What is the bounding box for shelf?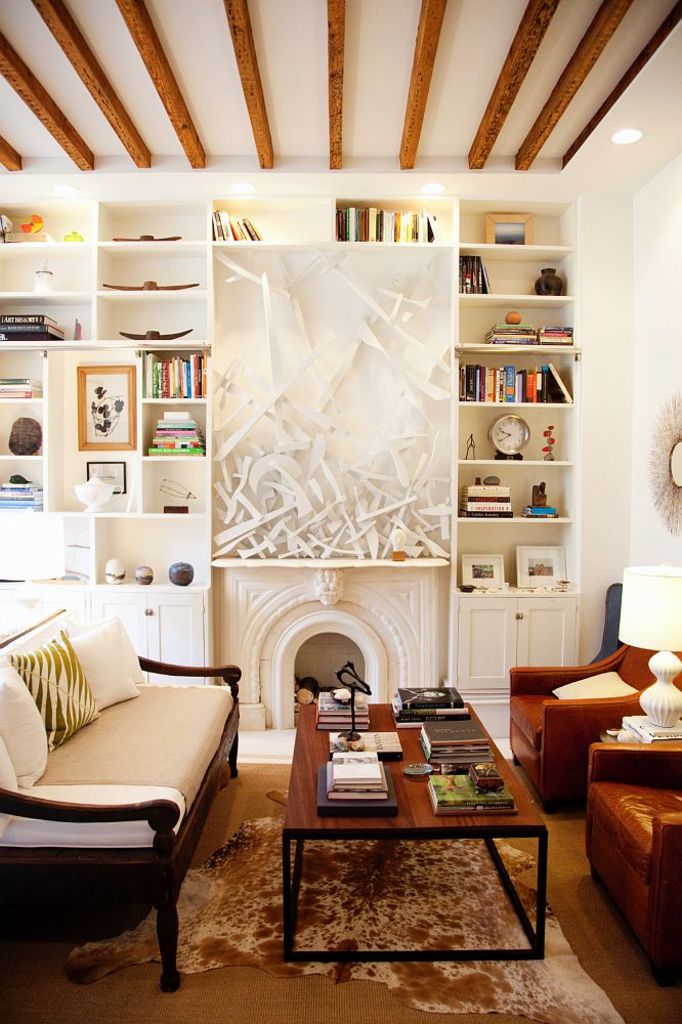
<bbox>0, 198, 95, 247</bbox>.
